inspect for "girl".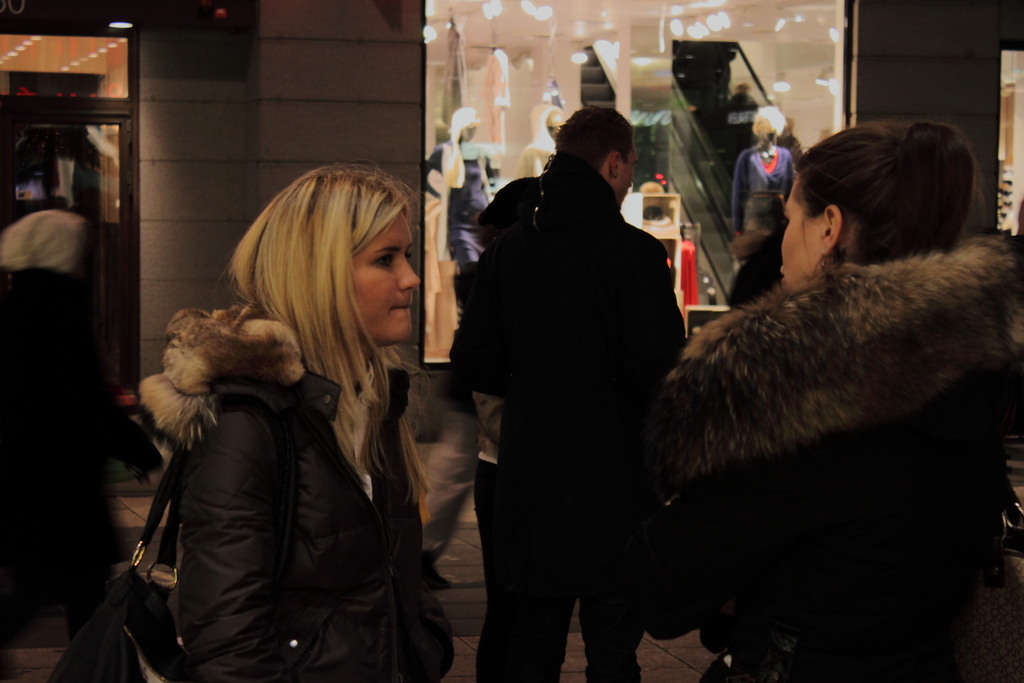
Inspection: x1=623 y1=118 x2=1023 y2=682.
